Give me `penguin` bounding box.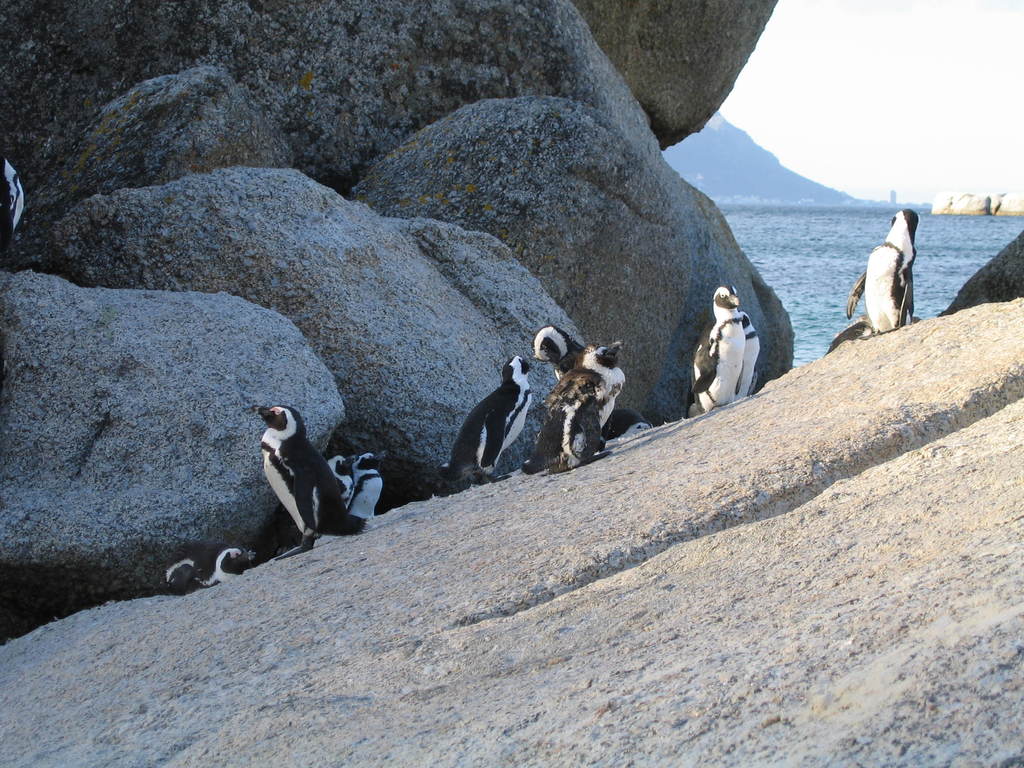
rect(259, 403, 374, 559).
